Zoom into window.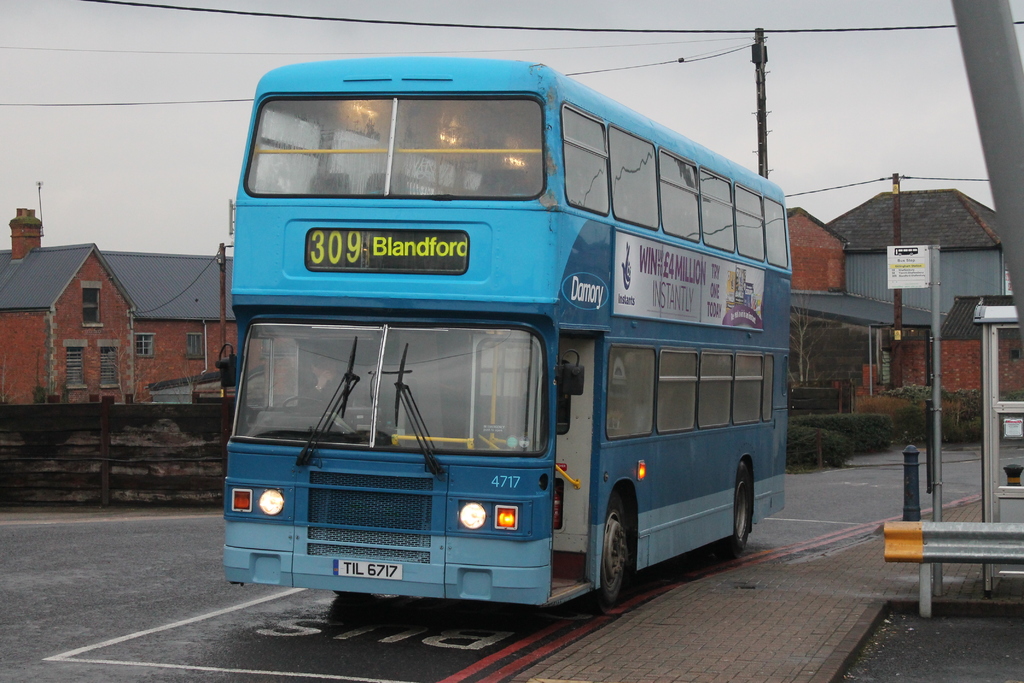
Zoom target: [64, 345, 89, 390].
